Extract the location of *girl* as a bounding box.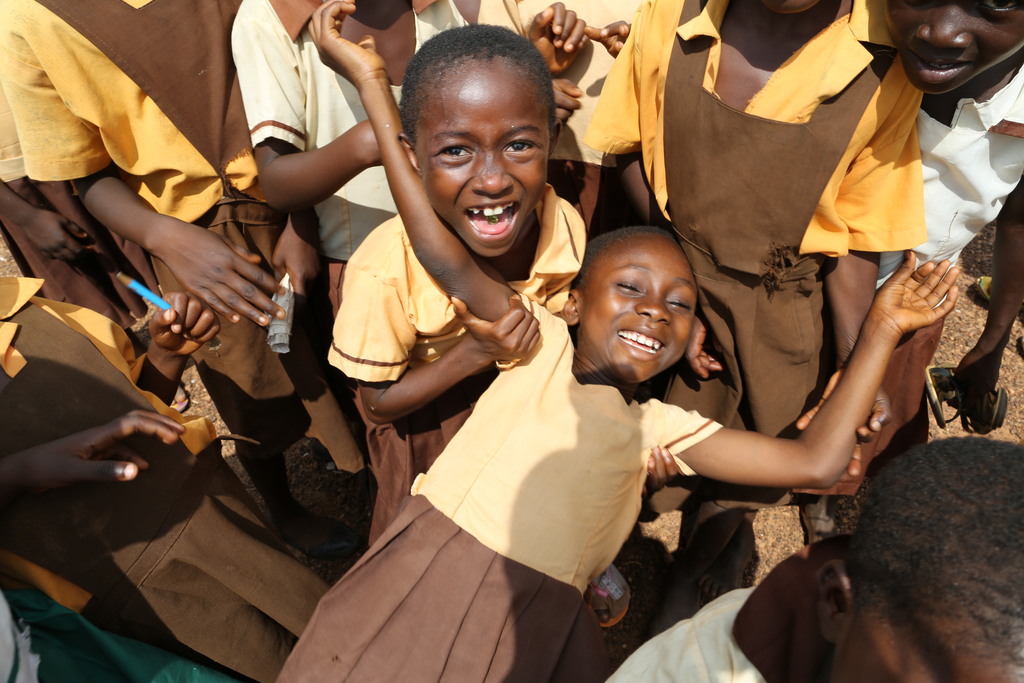
l=324, t=21, r=683, b=547.
